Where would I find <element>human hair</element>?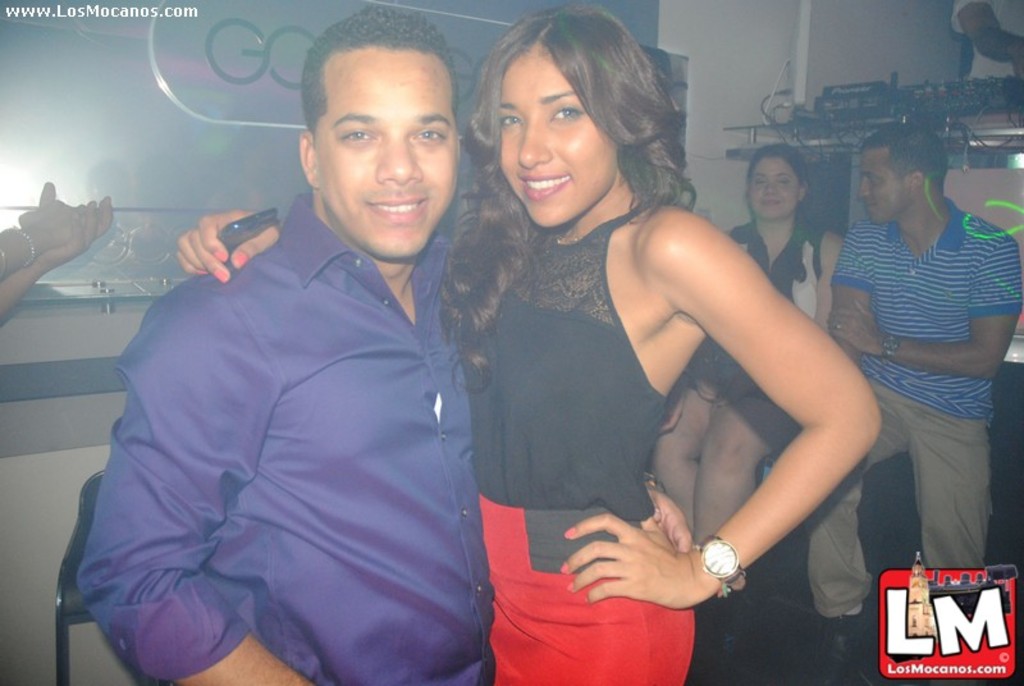
At (861, 122, 947, 191).
